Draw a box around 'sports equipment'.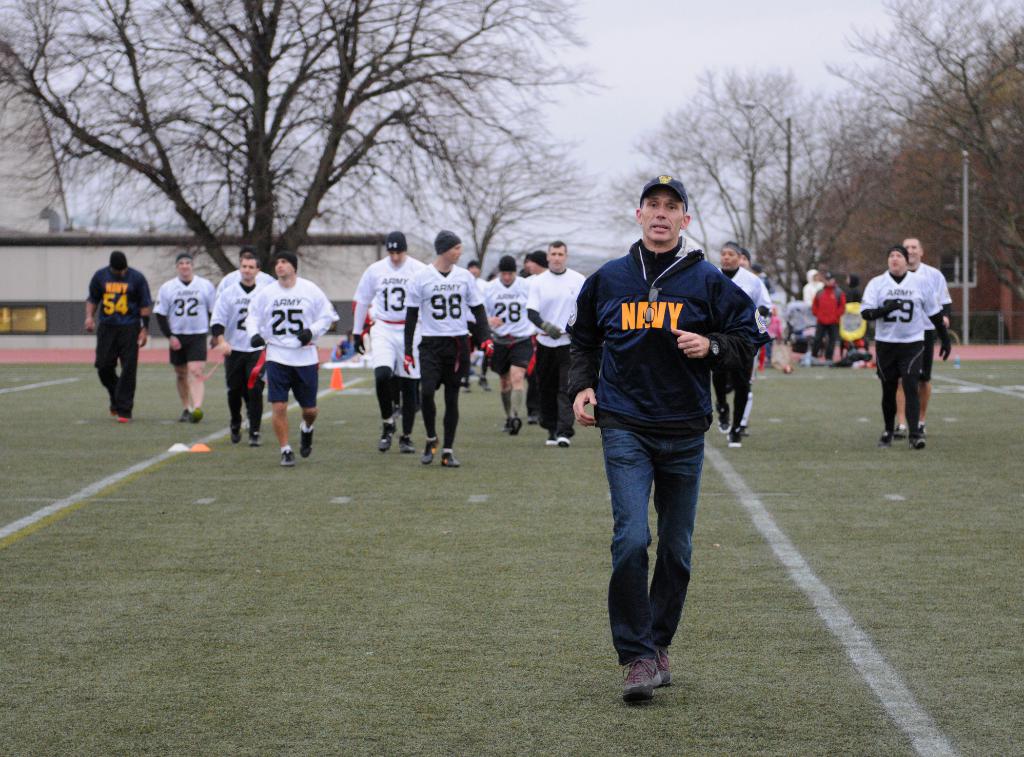
544, 436, 555, 445.
